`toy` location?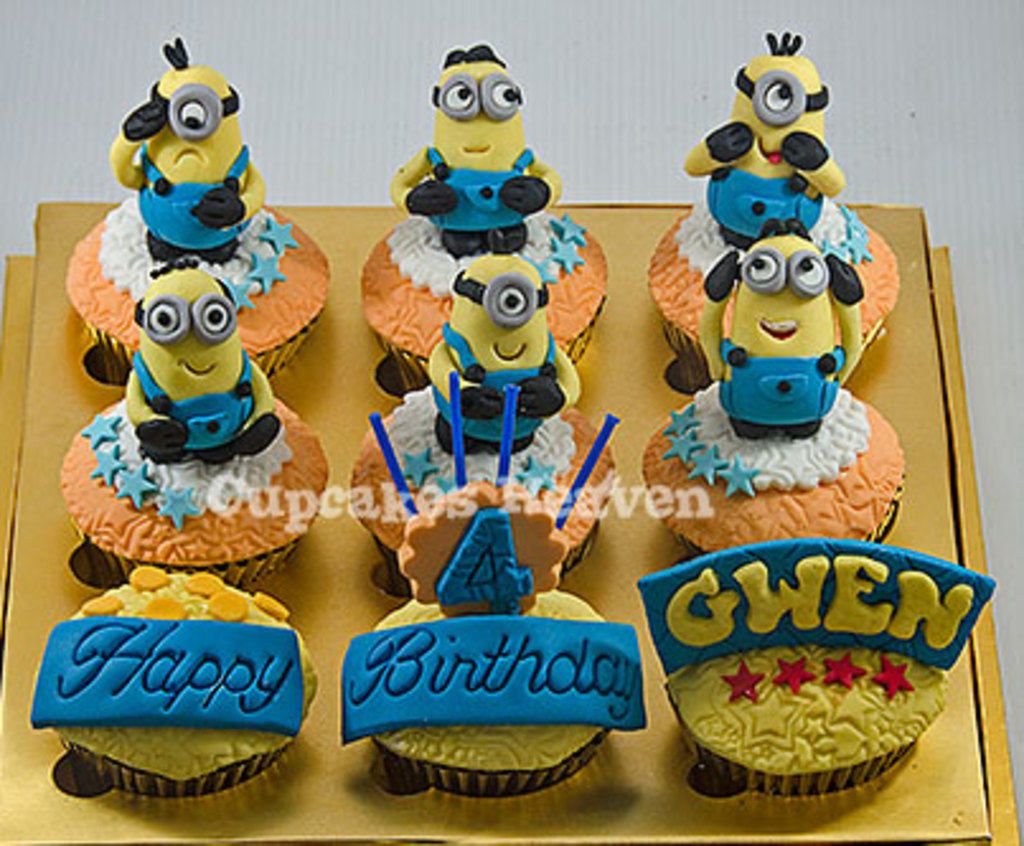
112/252/274/478
